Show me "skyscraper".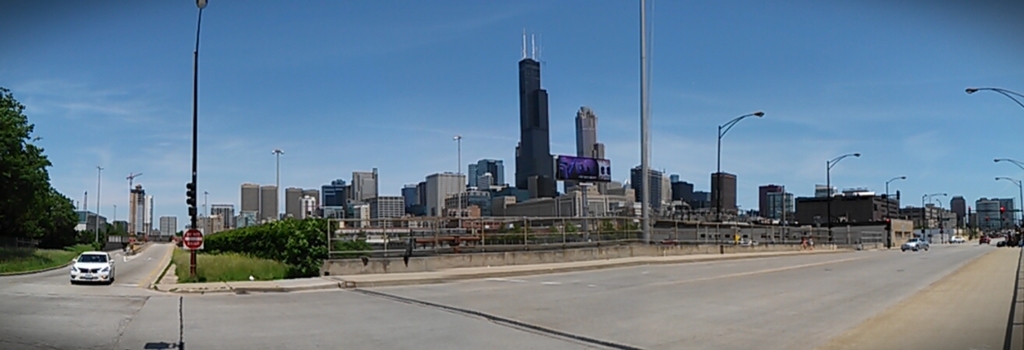
"skyscraper" is here: {"x1": 428, "y1": 170, "x2": 466, "y2": 211}.
